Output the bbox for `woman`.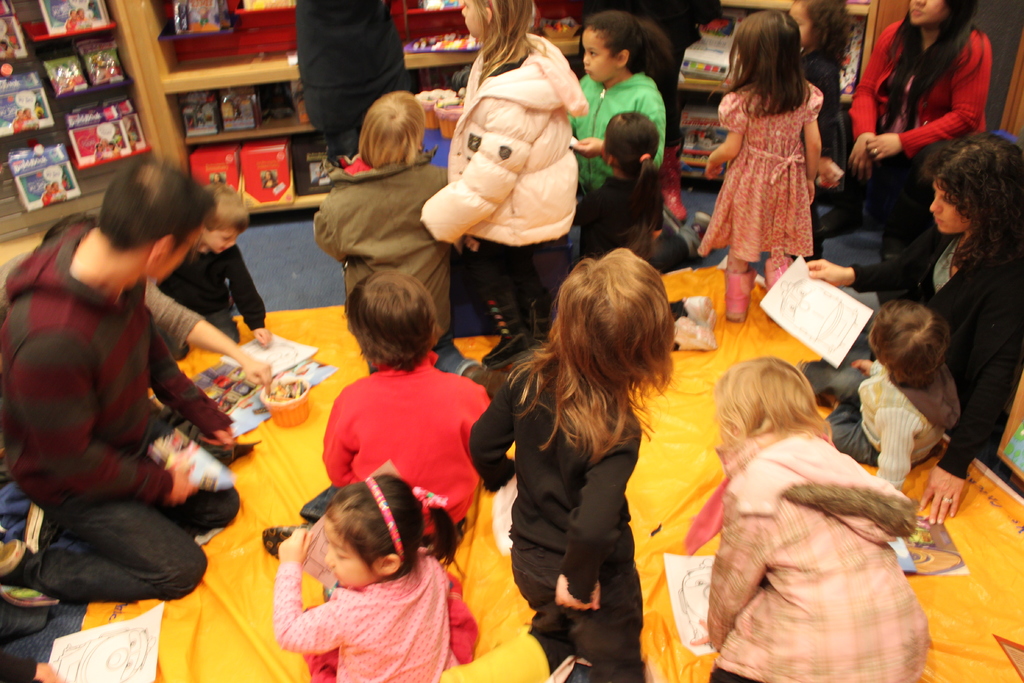
crop(472, 238, 672, 682).
